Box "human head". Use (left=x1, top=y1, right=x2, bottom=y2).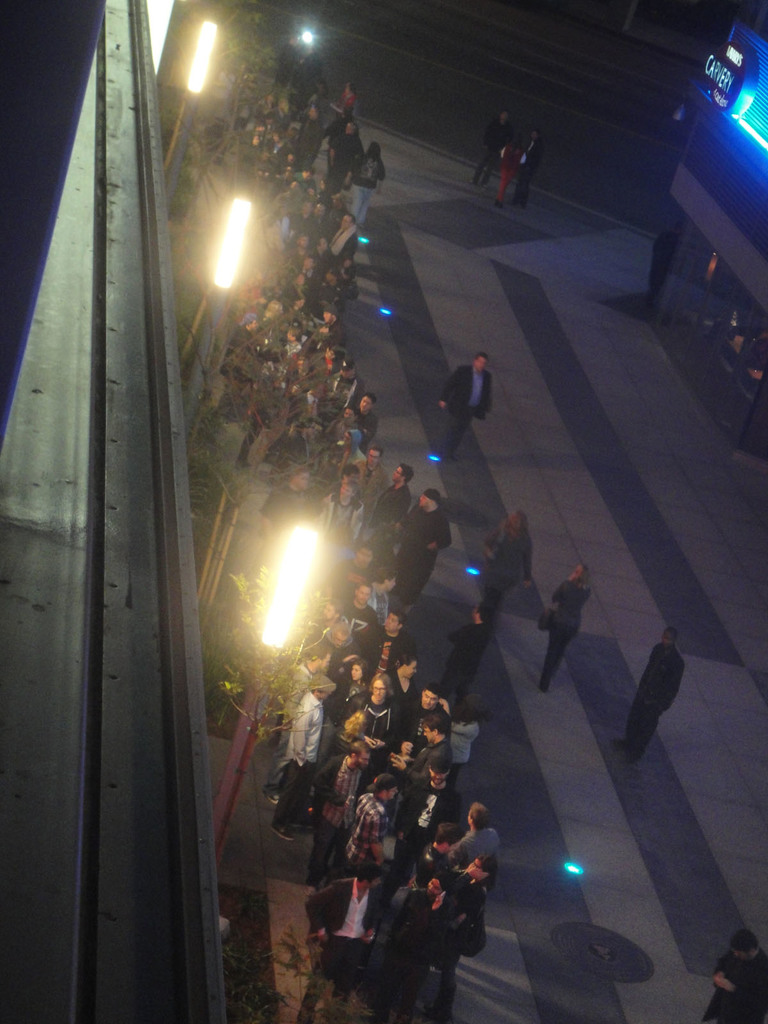
(left=339, top=481, right=356, bottom=502).
